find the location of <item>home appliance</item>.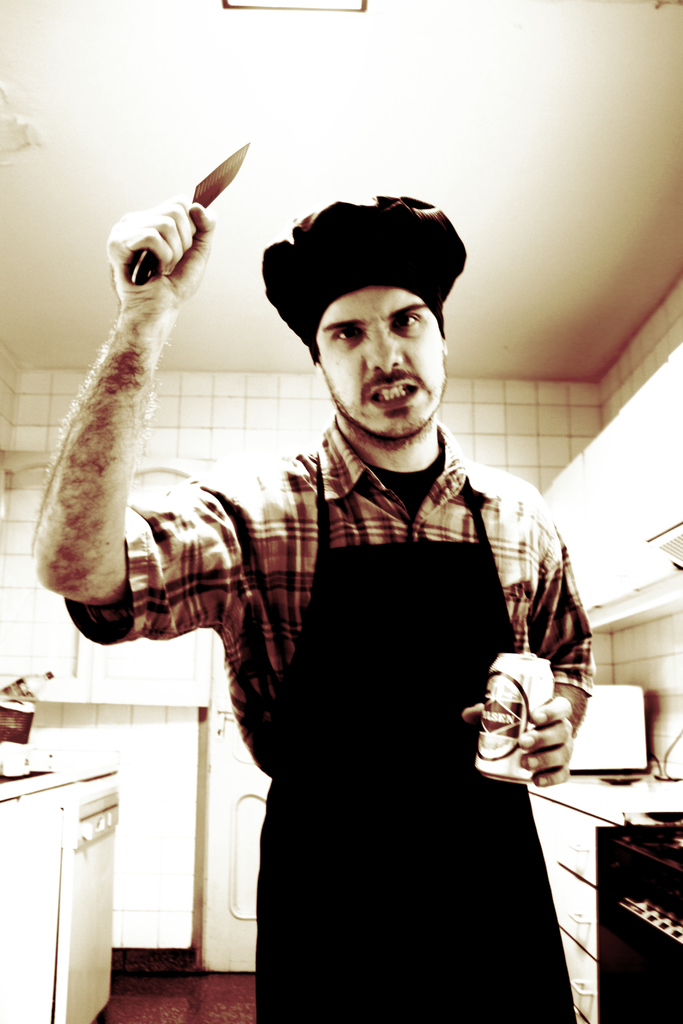
Location: box=[601, 820, 682, 1023].
